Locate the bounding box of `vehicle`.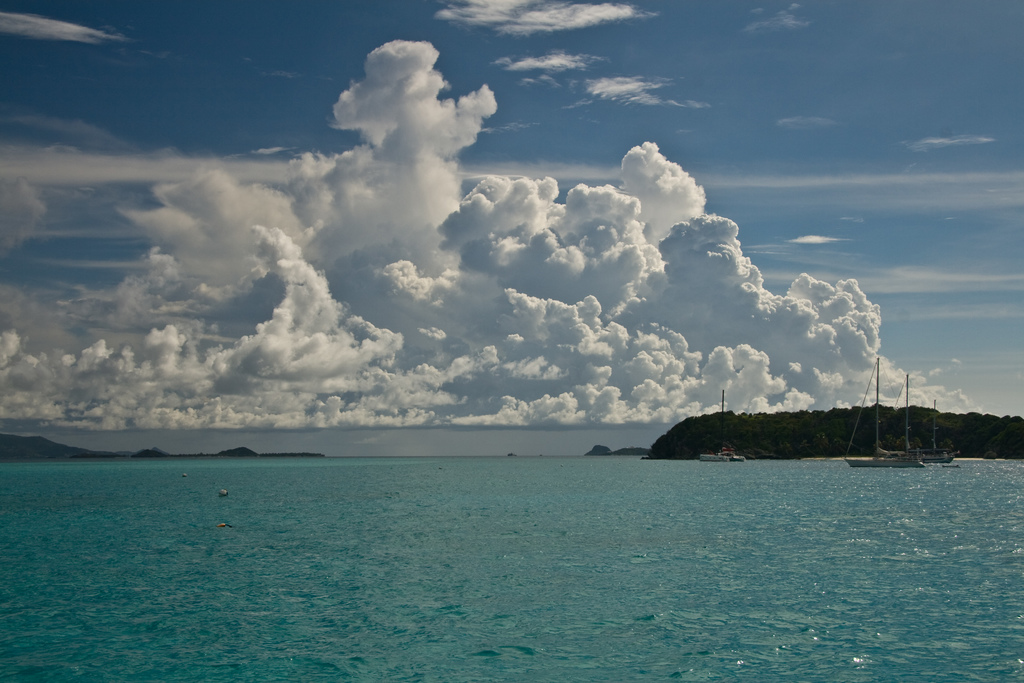
Bounding box: Rect(916, 394, 964, 459).
